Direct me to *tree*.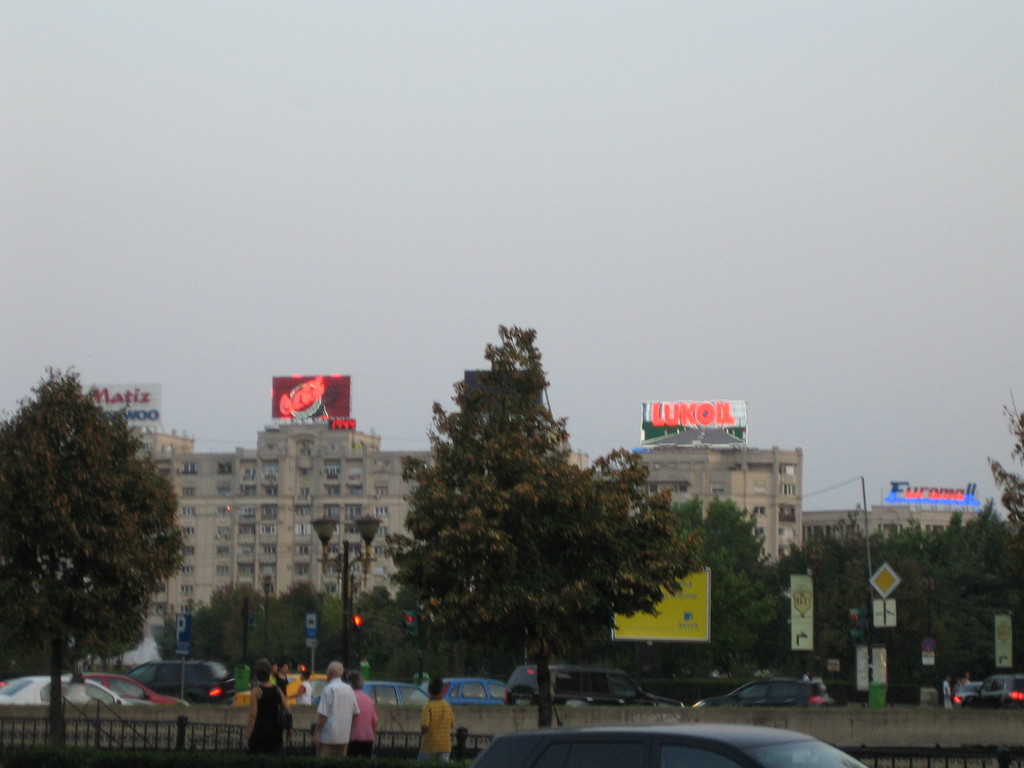
Direction: [x1=229, y1=576, x2=266, y2=689].
